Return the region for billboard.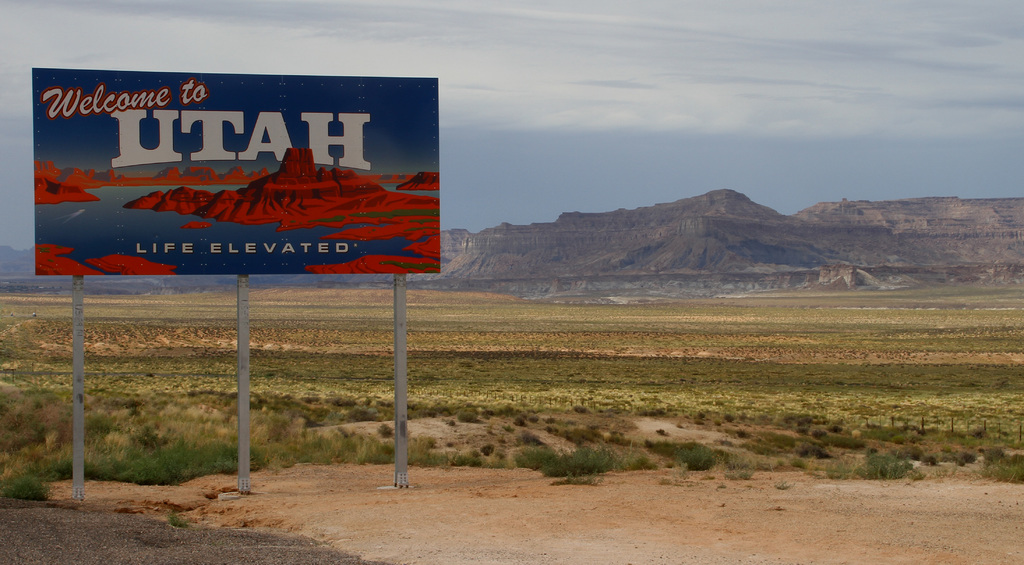
(left=29, top=65, right=420, bottom=280).
